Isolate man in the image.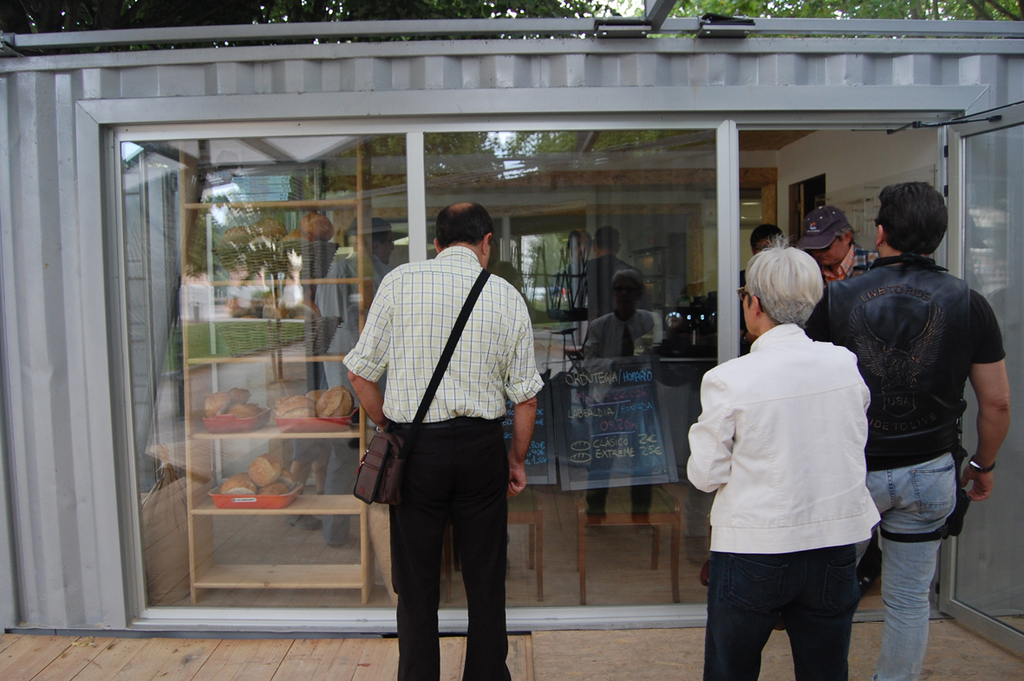
Isolated region: {"left": 731, "top": 218, "right": 792, "bottom": 297}.
